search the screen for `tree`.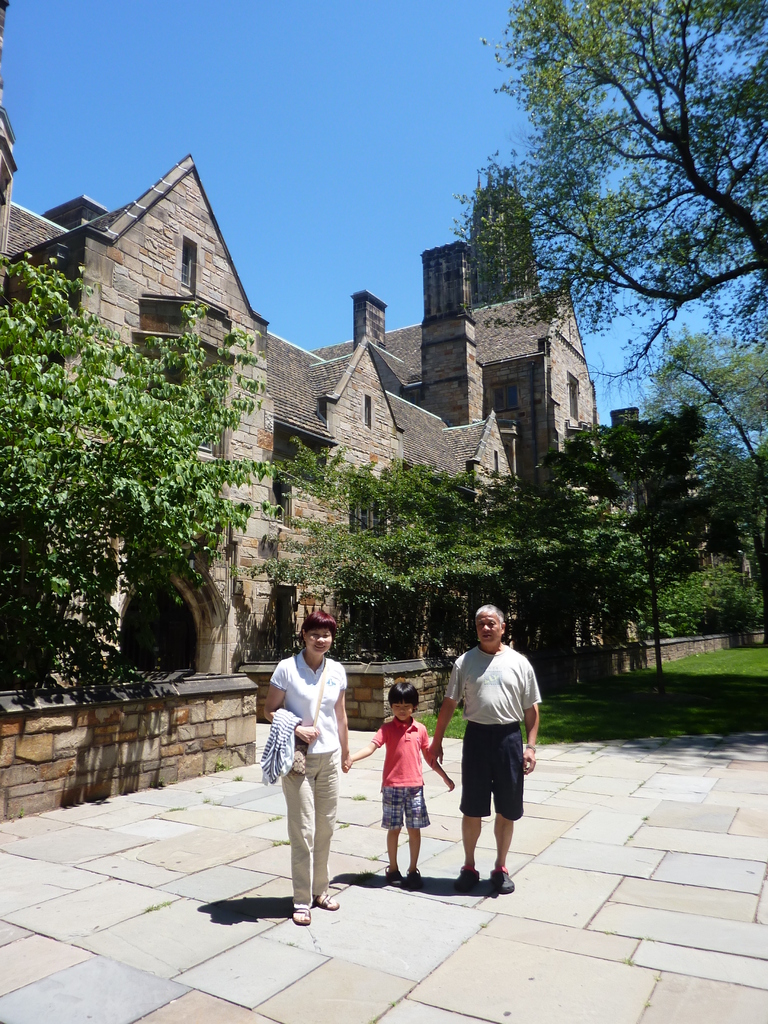
Found at 431 0 767 390.
